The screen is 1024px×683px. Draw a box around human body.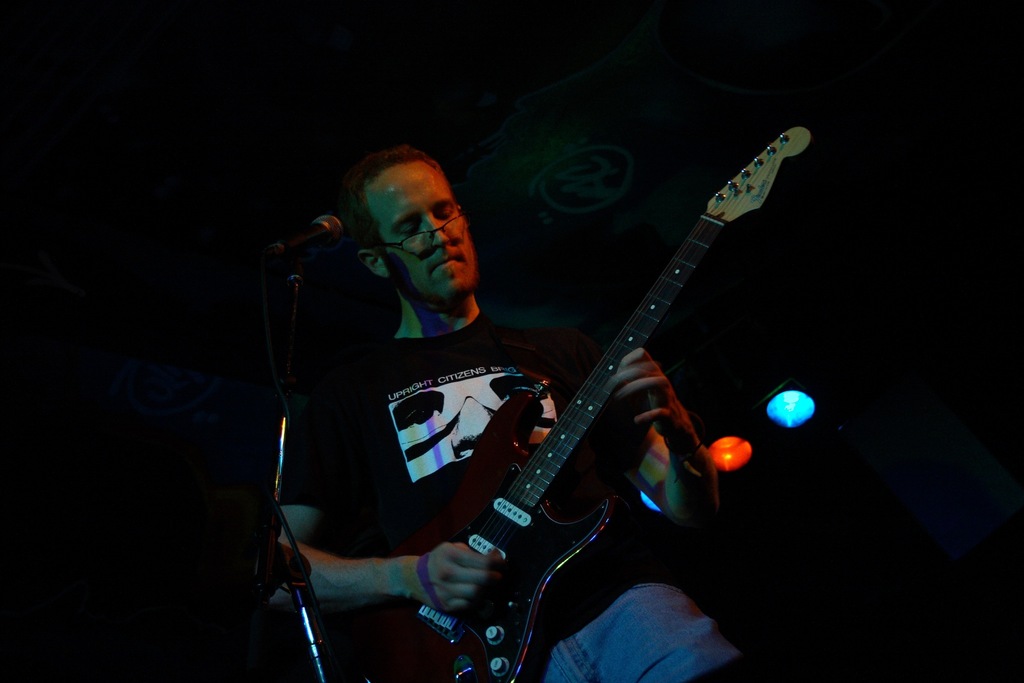
<bbox>275, 140, 771, 682</bbox>.
